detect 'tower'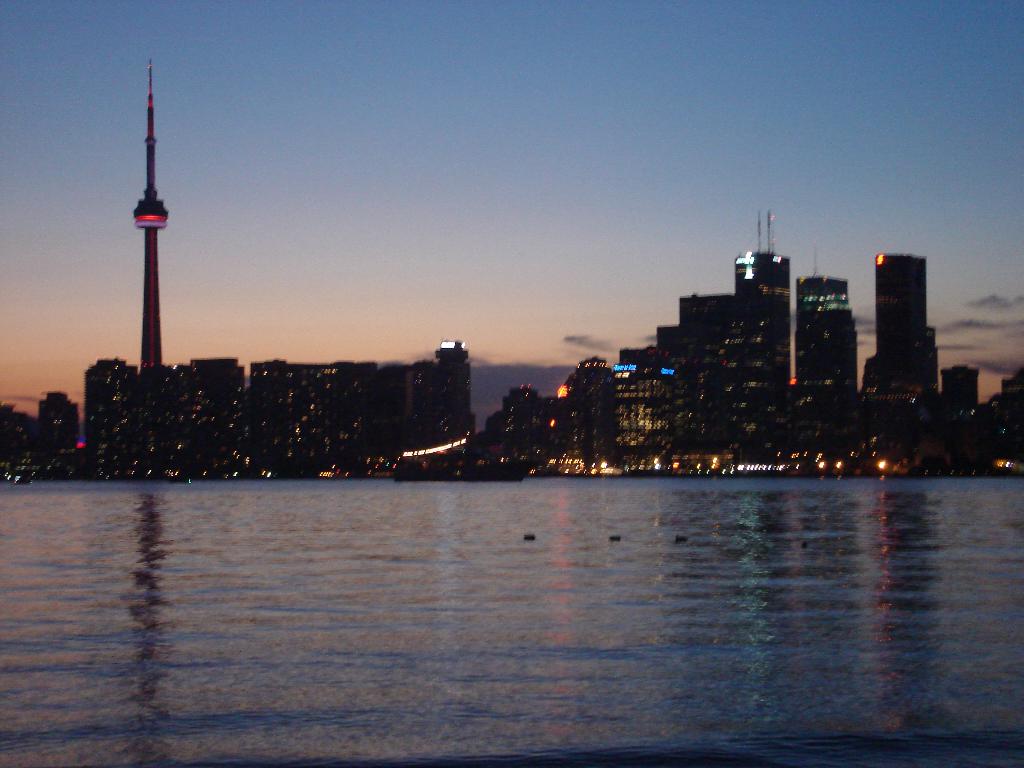
[left=735, top=250, right=796, bottom=381]
